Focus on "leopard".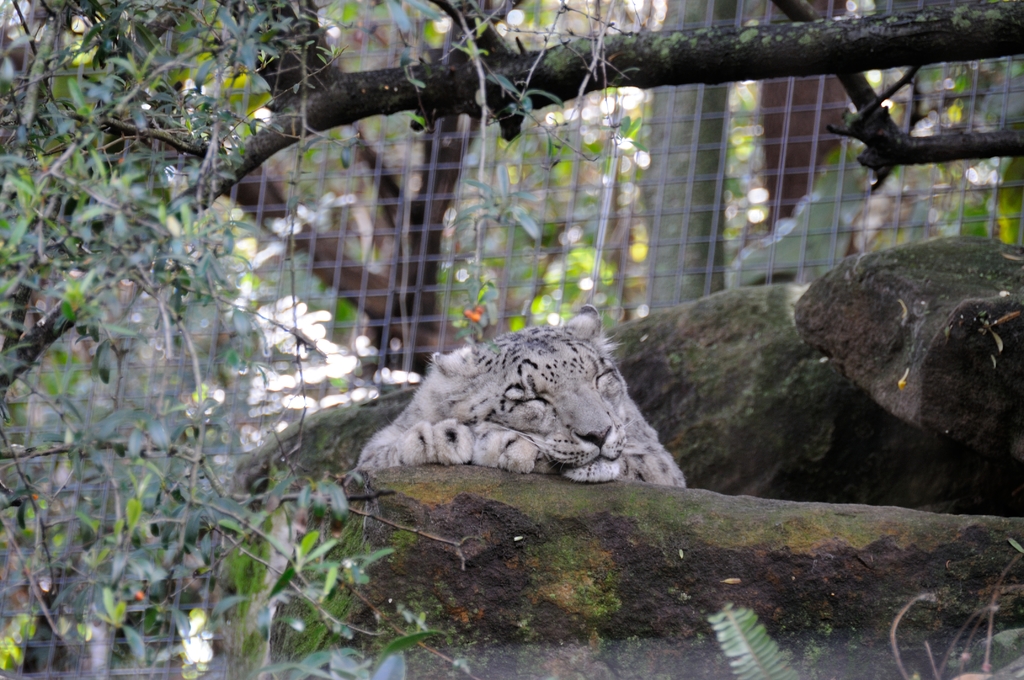
Focused at BBox(357, 306, 684, 491).
